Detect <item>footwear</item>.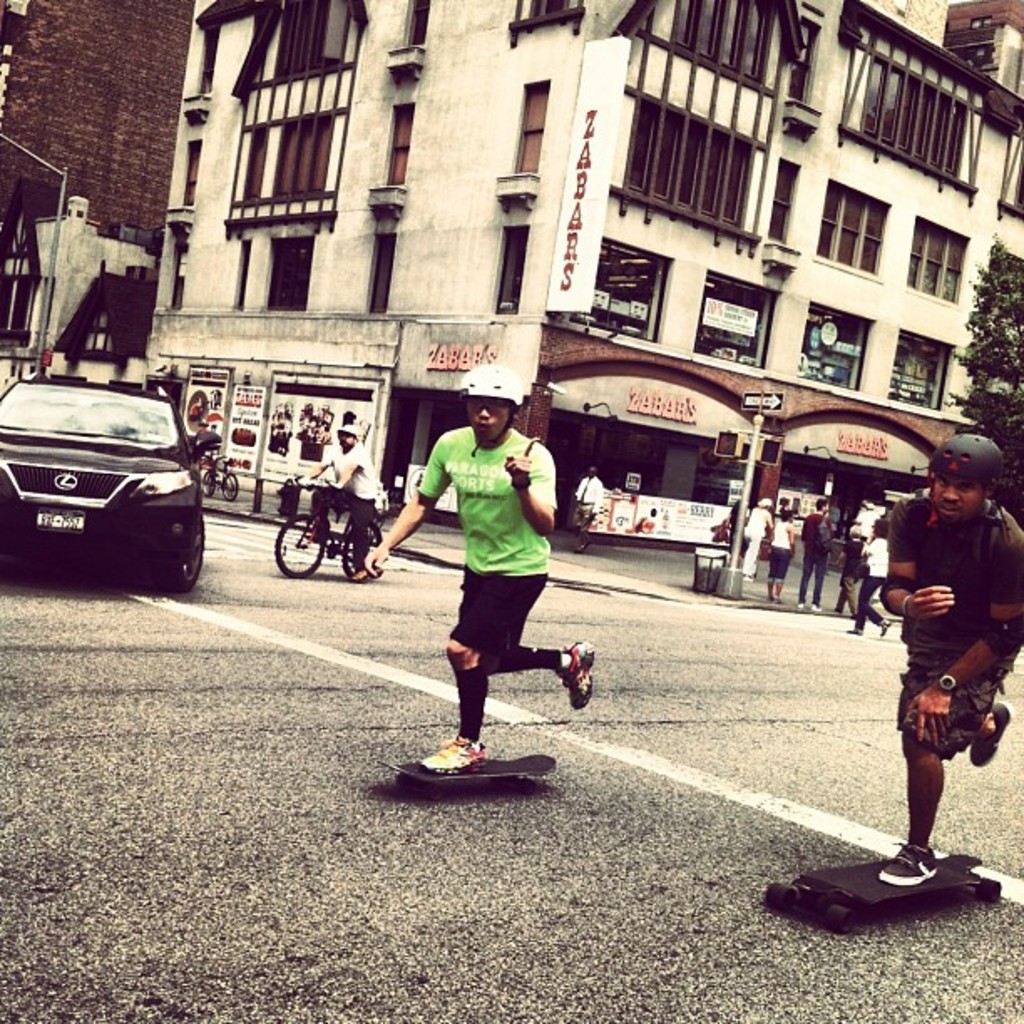
Detected at pyautogui.locateOnScreen(845, 624, 860, 637).
